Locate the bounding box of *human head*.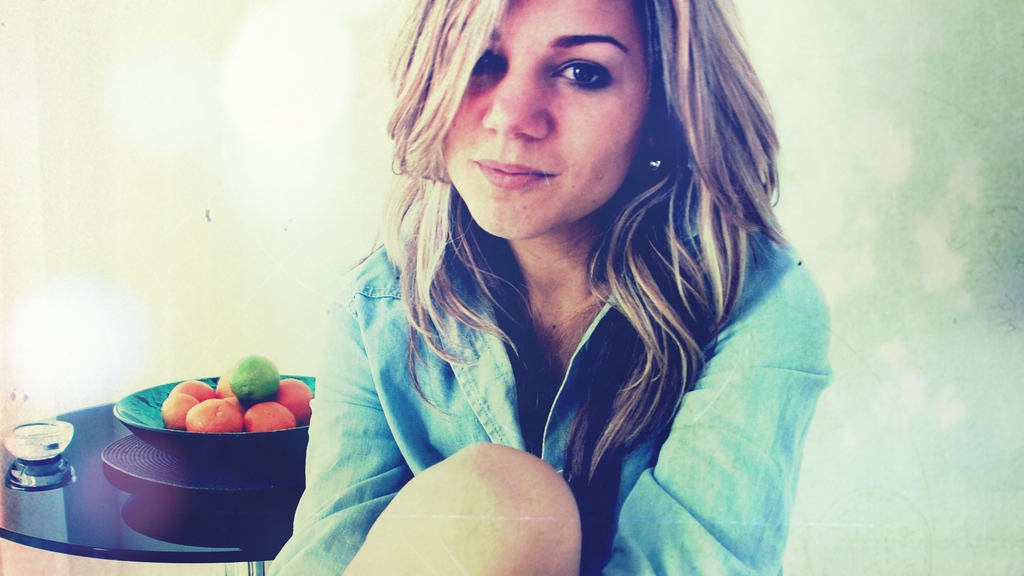
Bounding box: bbox=[388, 0, 719, 238].
